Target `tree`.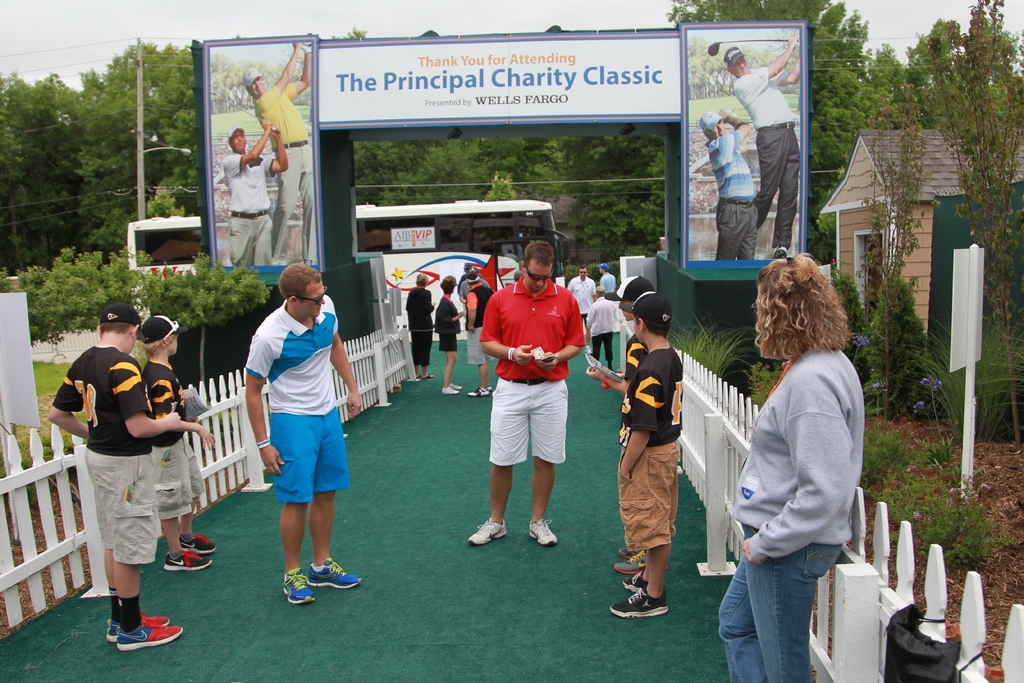
Target region: locate(917, 0, 1023, 448).
